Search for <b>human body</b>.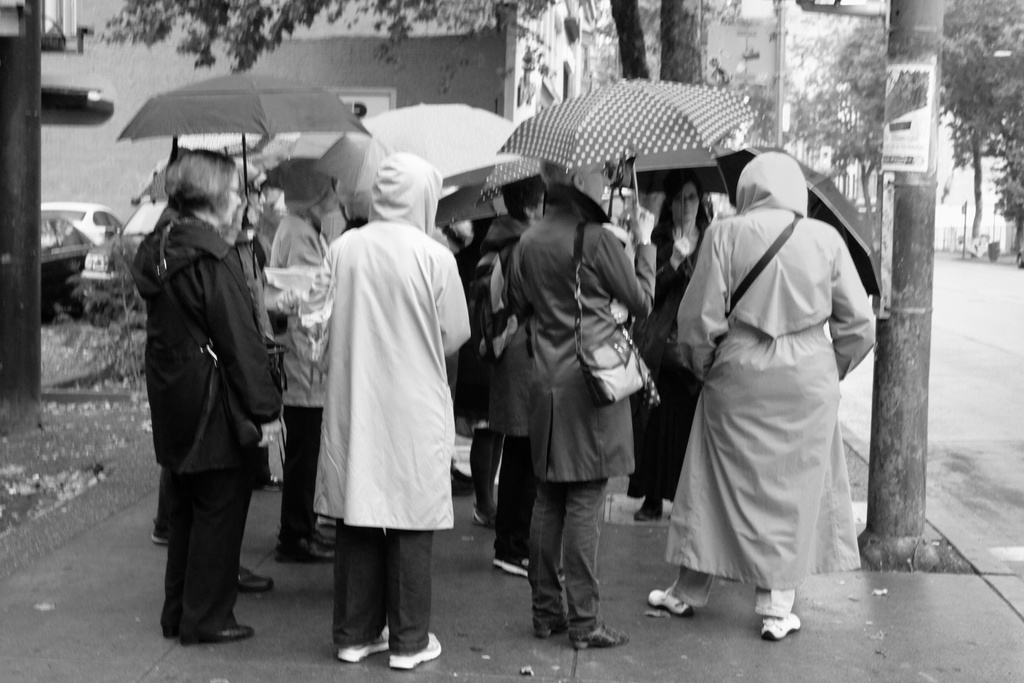
Found at <region>621, 223, 714, 521</region>.
